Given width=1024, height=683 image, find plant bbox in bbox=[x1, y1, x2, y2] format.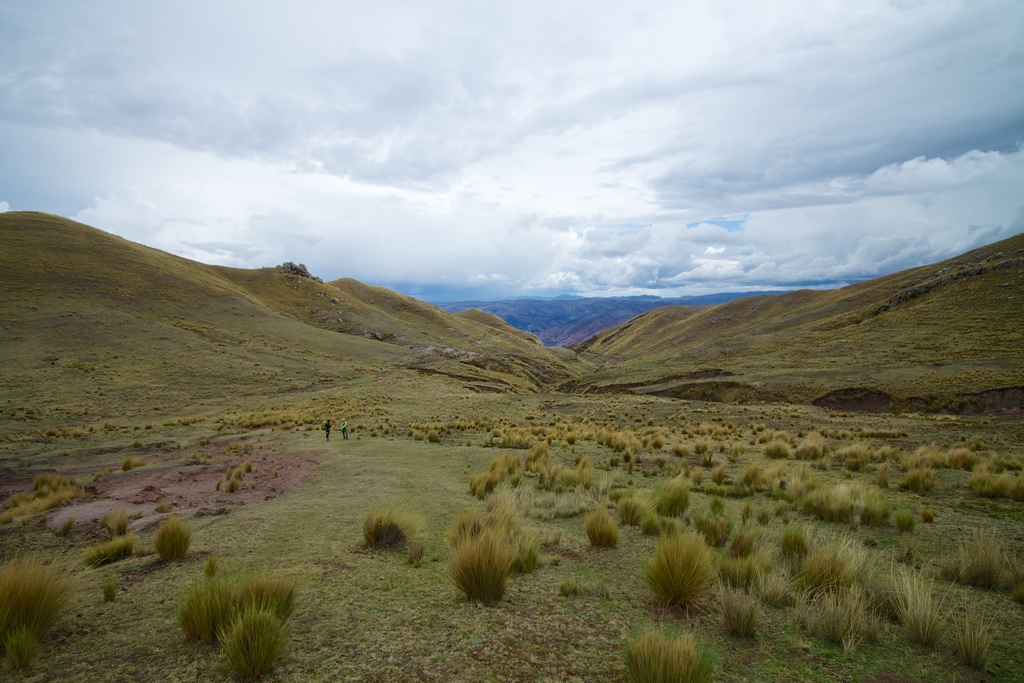
bbox=[515, 472, 521, 478].
